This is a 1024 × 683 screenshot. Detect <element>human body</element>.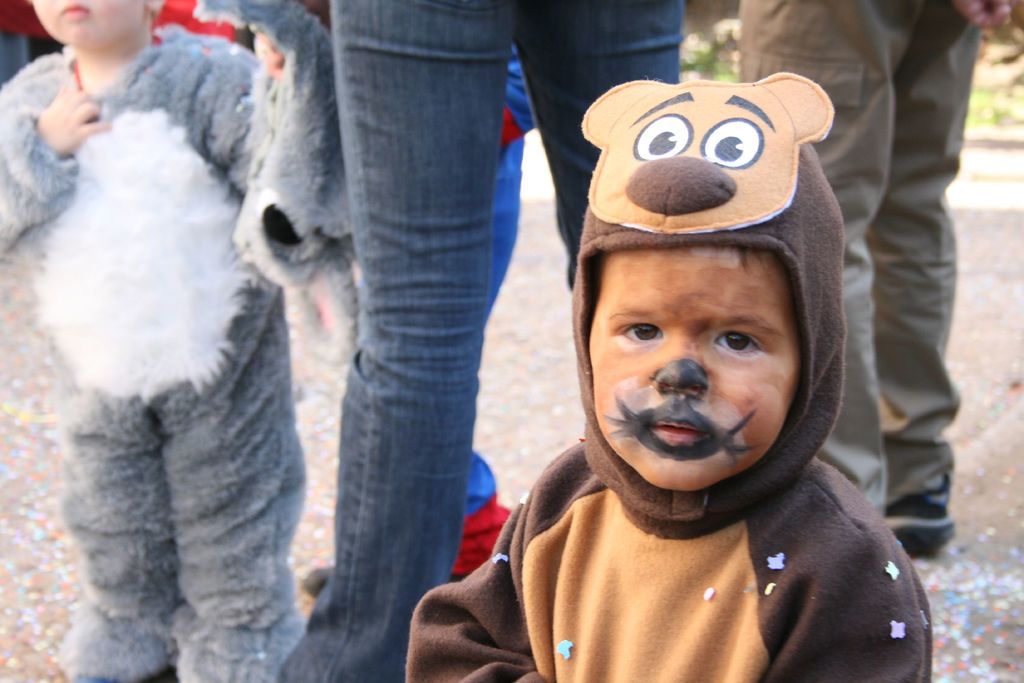
Rect(0, 0, 352, 682).
